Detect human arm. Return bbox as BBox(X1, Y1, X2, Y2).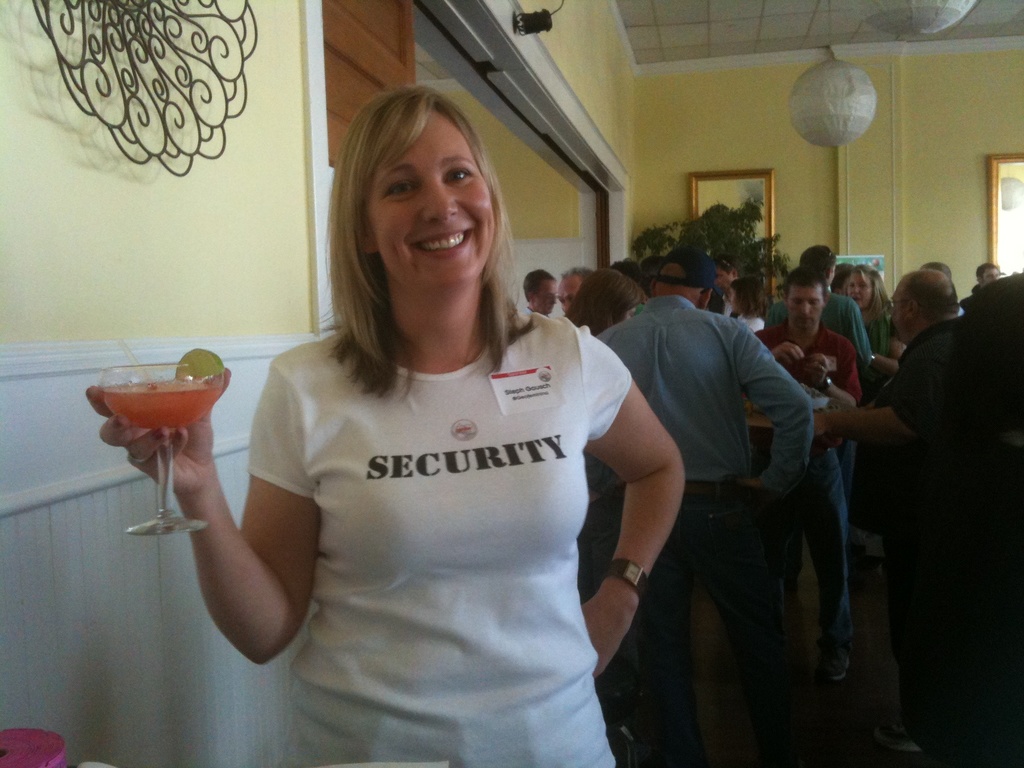
BBox(567, 333, 685, 677).
